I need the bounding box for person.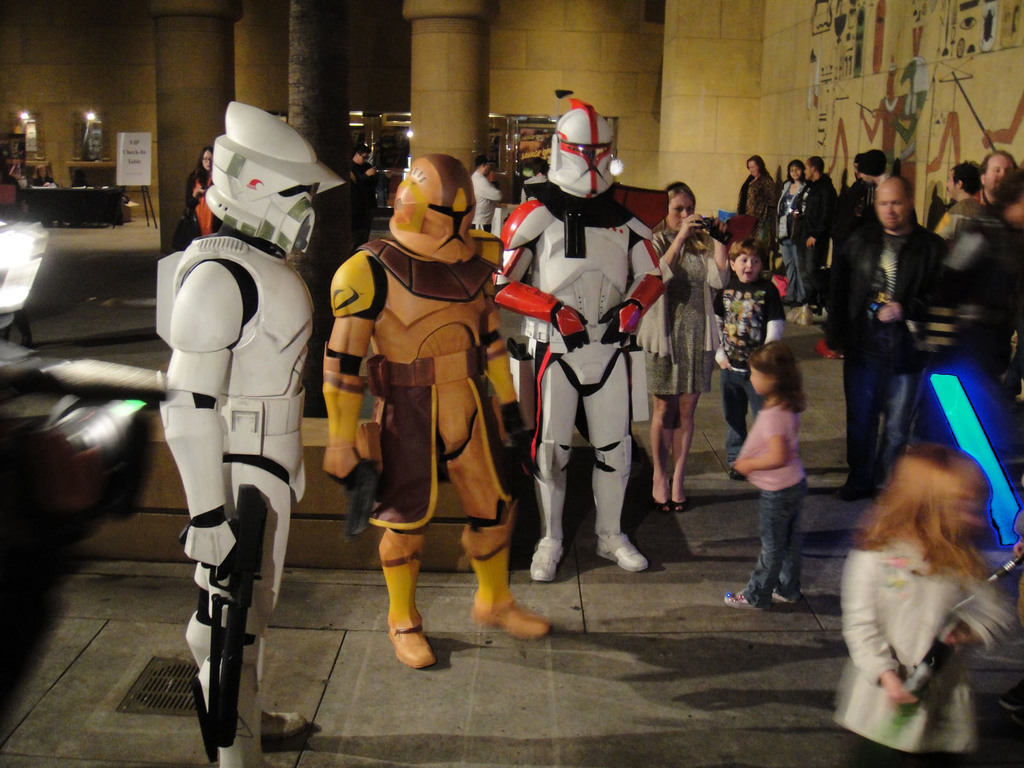
Here it is: bbox=[727, 340, 809, 617].
